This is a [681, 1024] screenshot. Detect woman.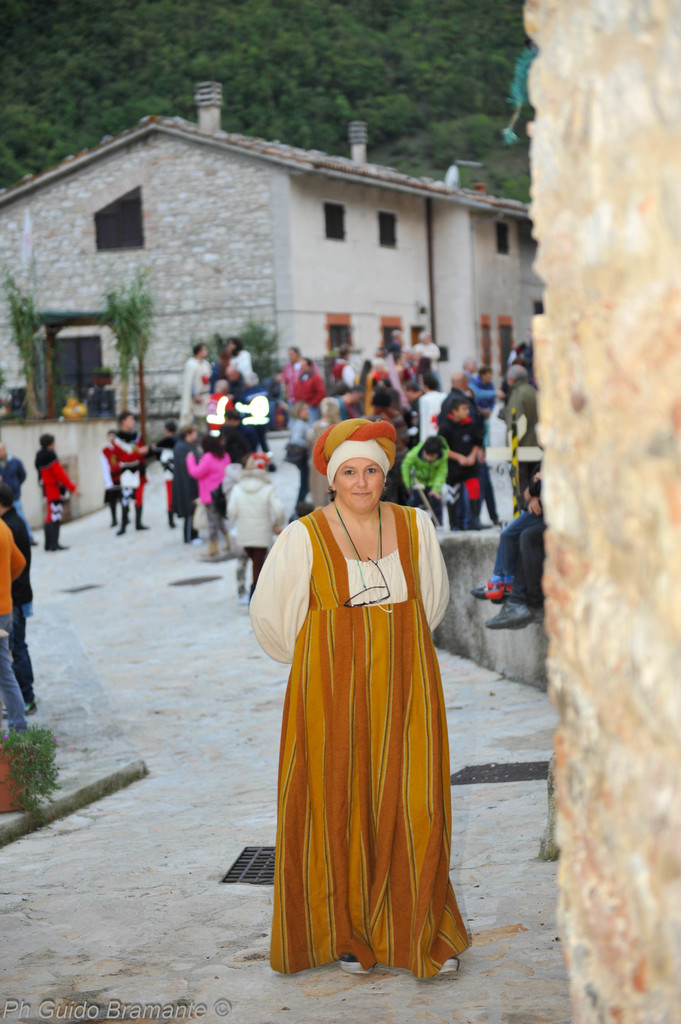
(182,435,237,557).
